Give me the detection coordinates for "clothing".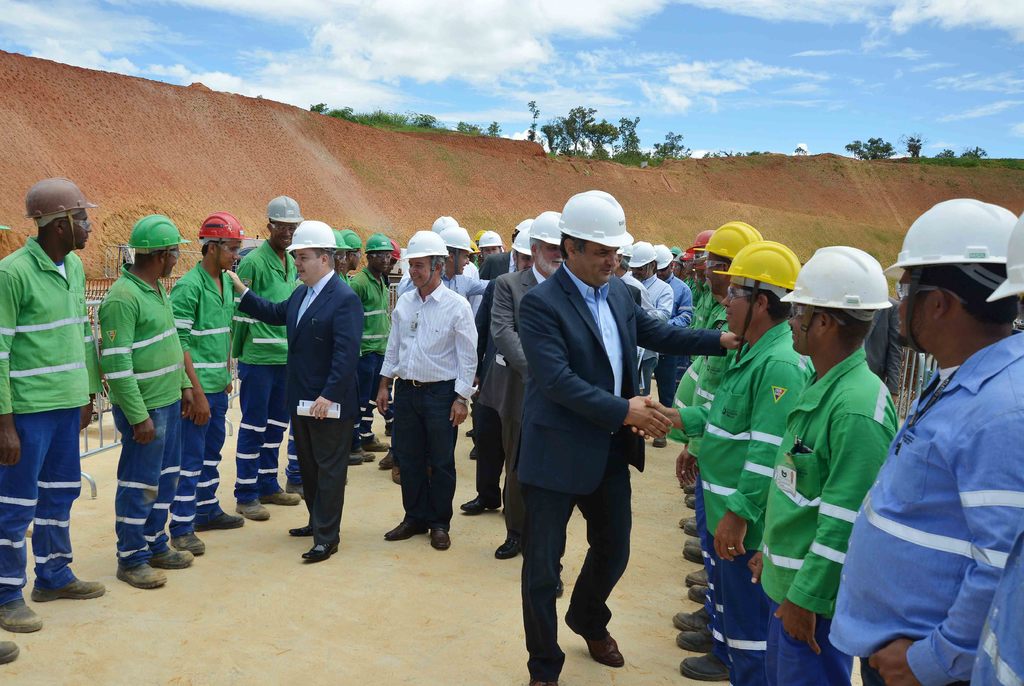
(left=349, top=268, right=392, bottom=447).
